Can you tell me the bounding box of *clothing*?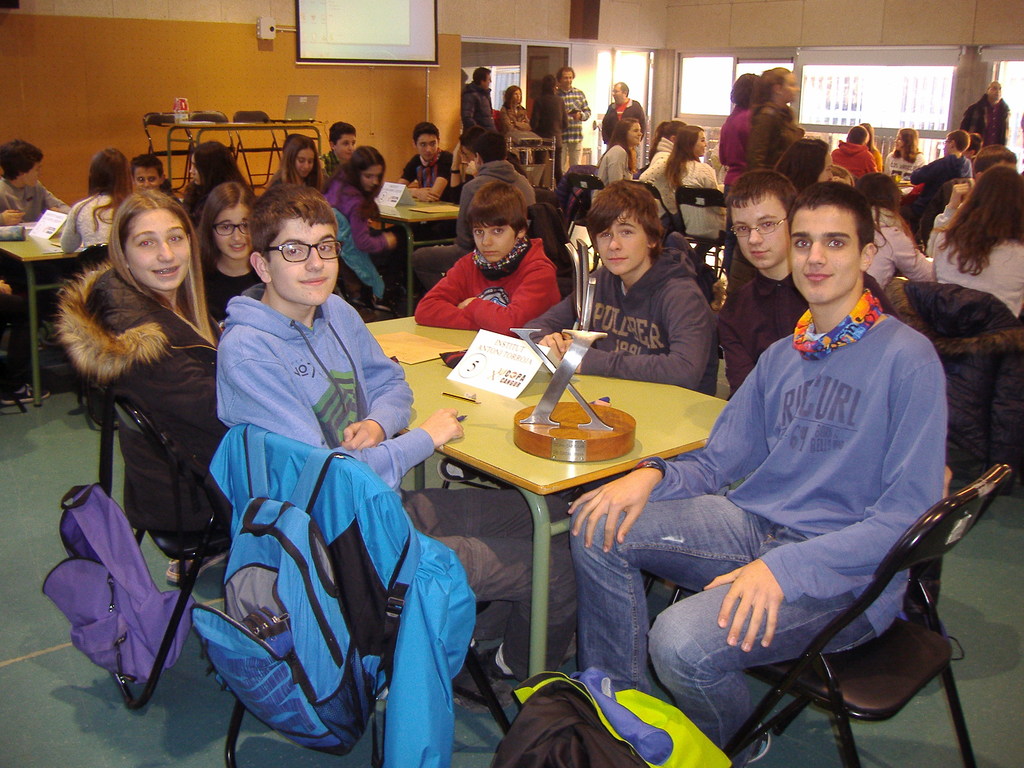
x1=570, y1=308, x2=952, y2=755.
